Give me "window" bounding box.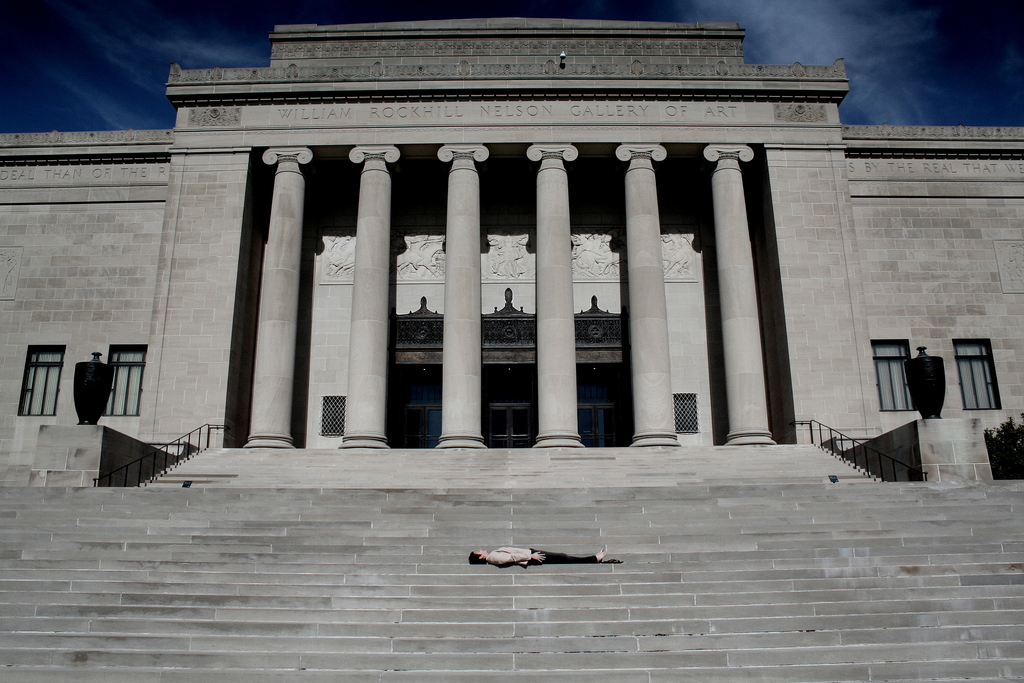
locate(319, 395, 346, 433).
